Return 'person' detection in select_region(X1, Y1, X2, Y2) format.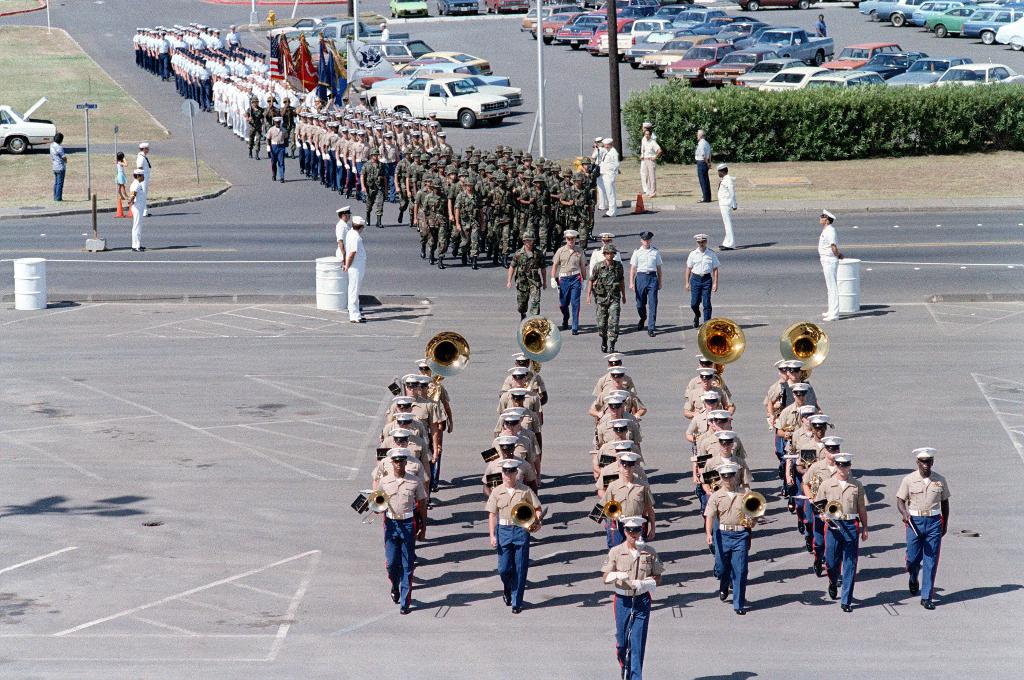
select_region(813, 457, 870, 608).
